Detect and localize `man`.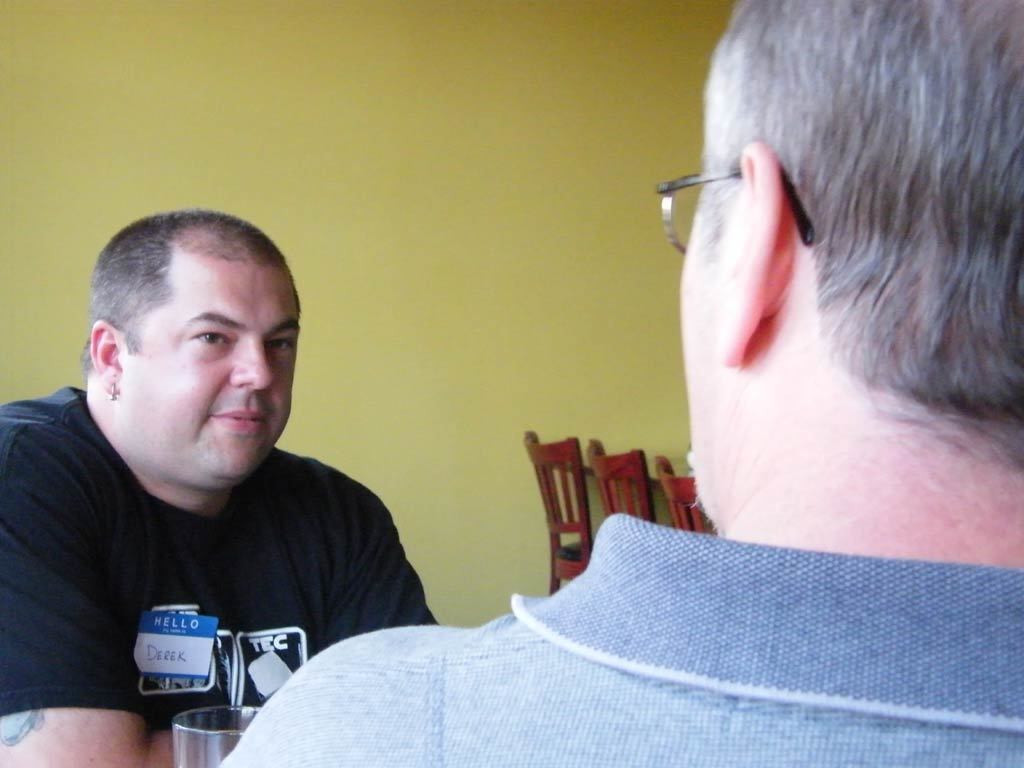
Localized at [x1=218, y1=0, x2=1023, y2=767].
